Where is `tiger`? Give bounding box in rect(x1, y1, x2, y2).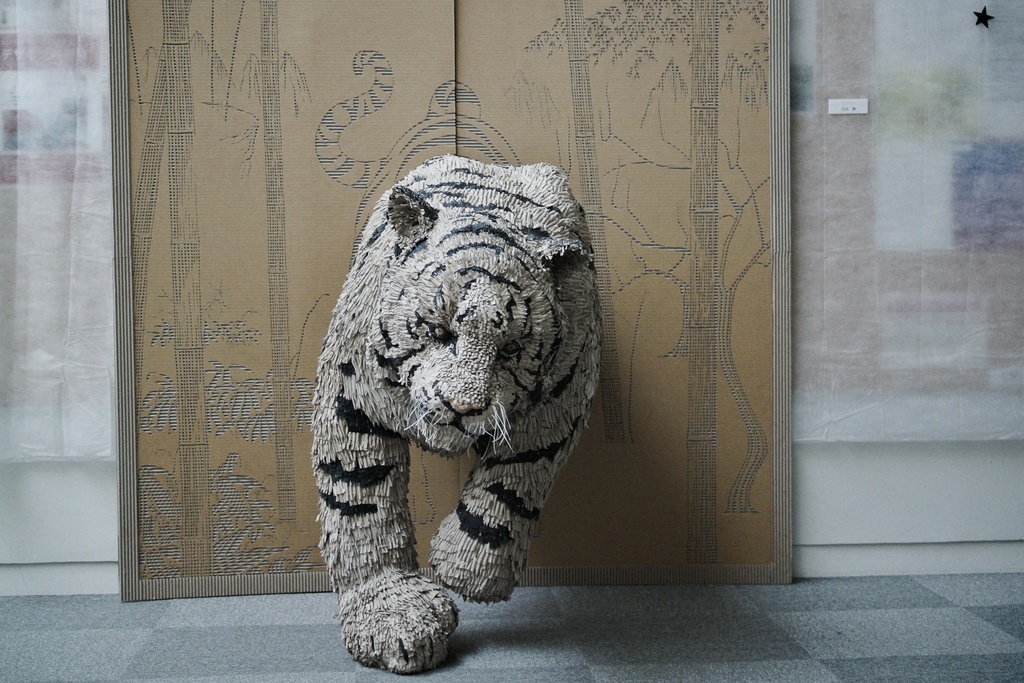
rect(310, 166, 605, 654).
